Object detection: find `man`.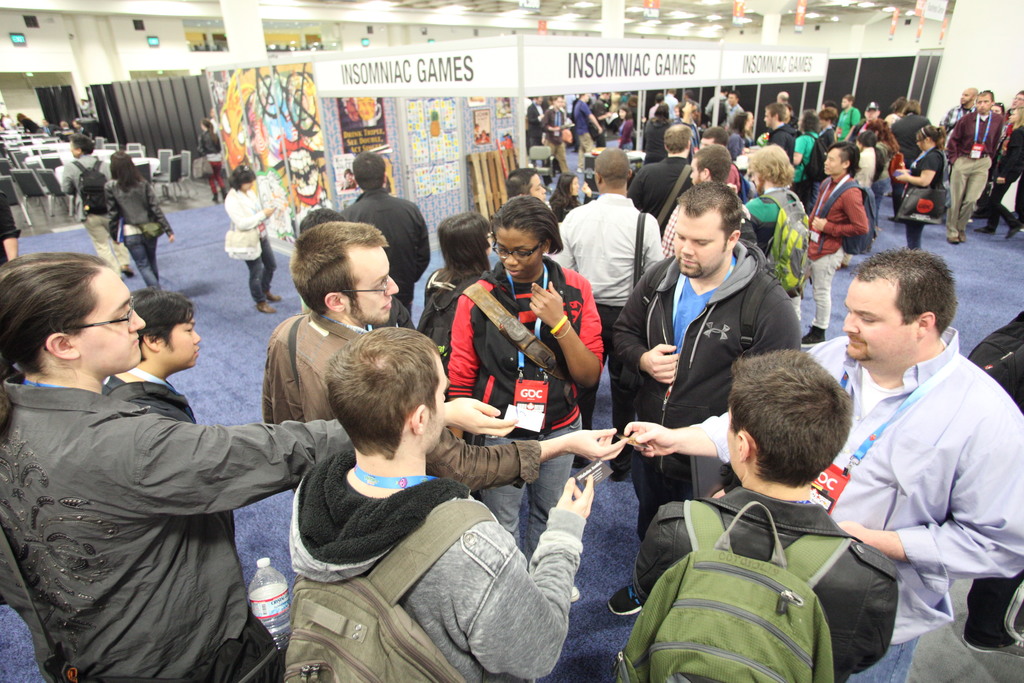
(left=938, top=86, right=975, bottom=126).
